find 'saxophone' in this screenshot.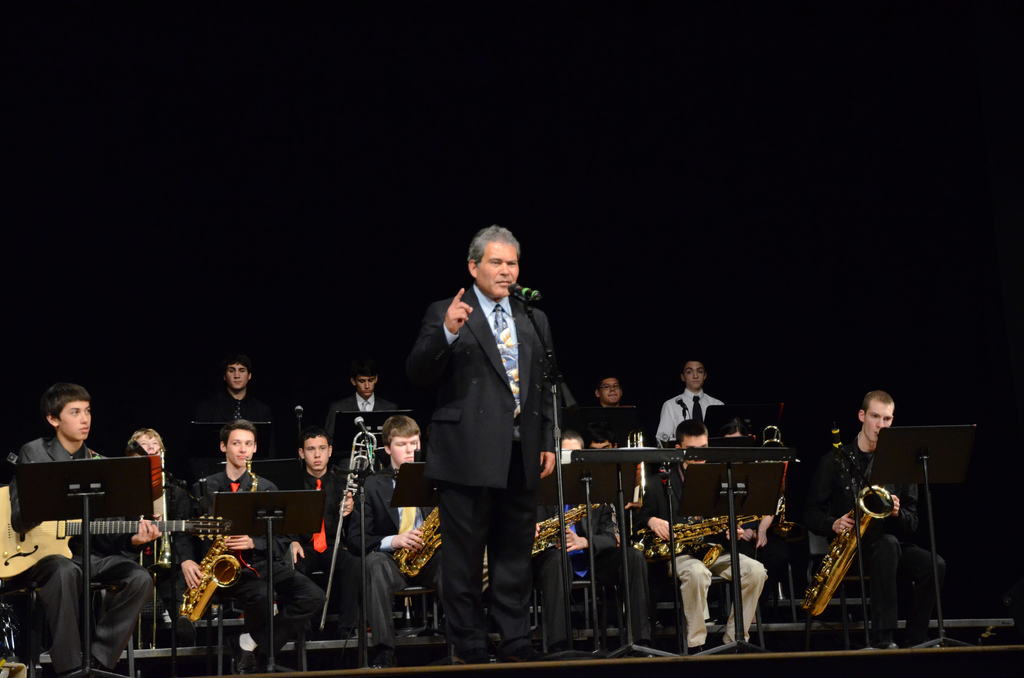
The bounding box for 'saxophone' is (796,472,899,617).
